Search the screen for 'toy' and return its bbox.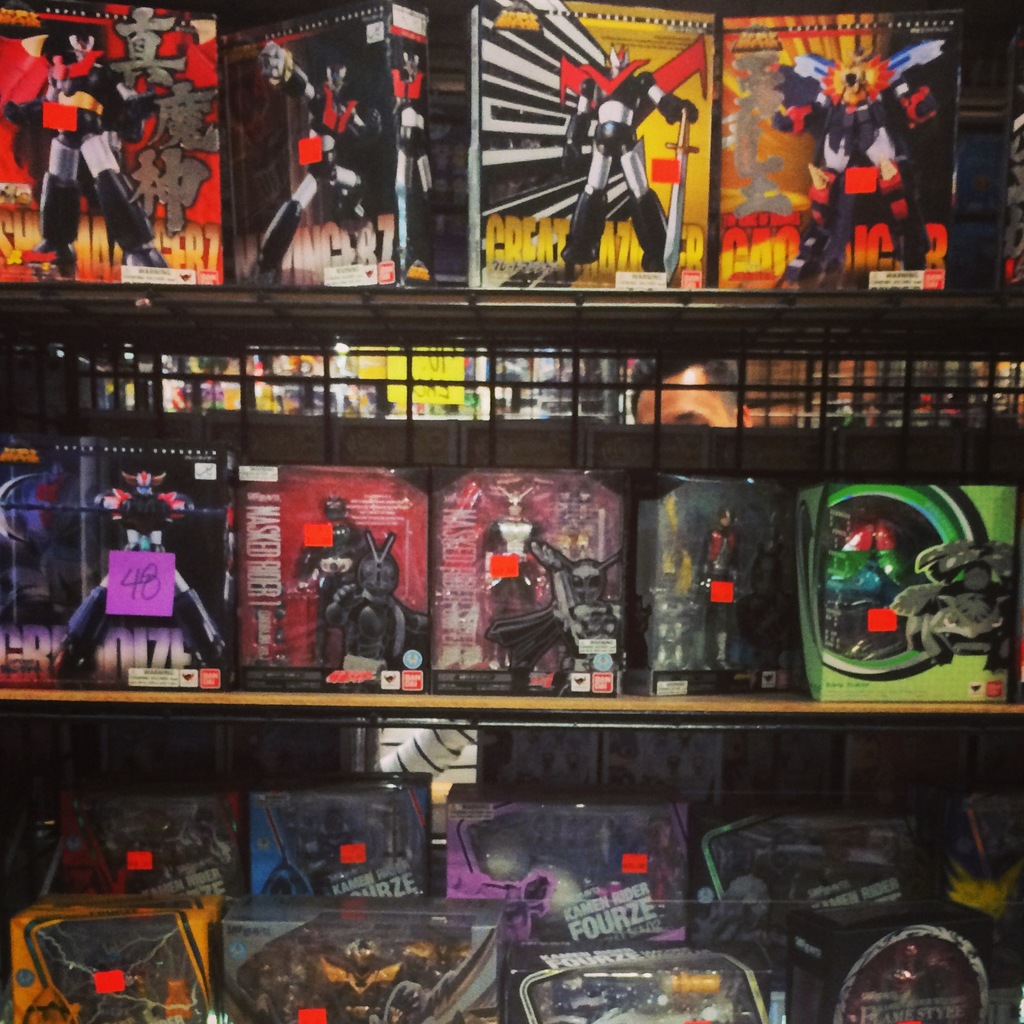
Found: box=[477, 529, 624, 678].
